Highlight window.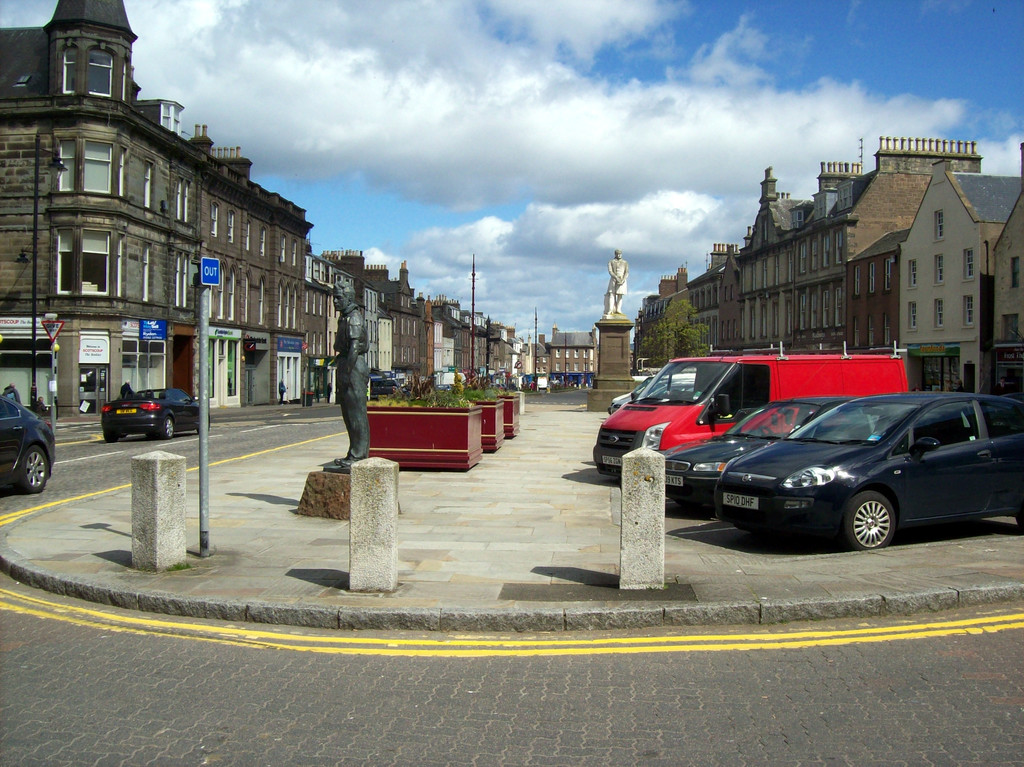
Highlighted region: box=[933, 207, 950, 245].
